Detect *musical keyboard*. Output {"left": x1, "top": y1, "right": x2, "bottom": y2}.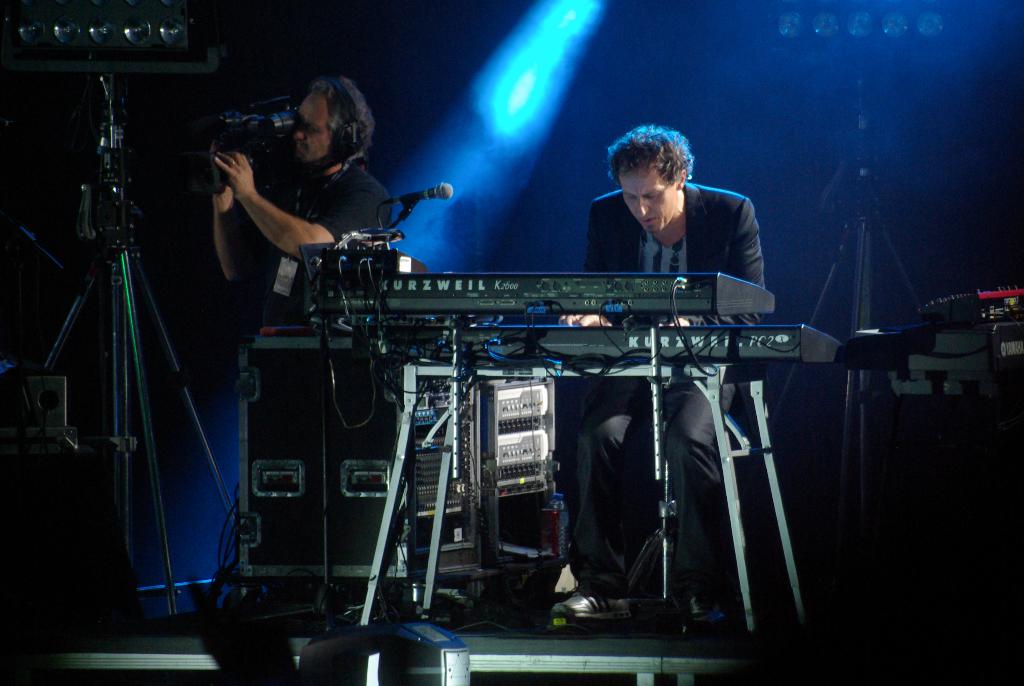
{"left": 376, "top": 271, "right": 776, "bottom": 317}.
